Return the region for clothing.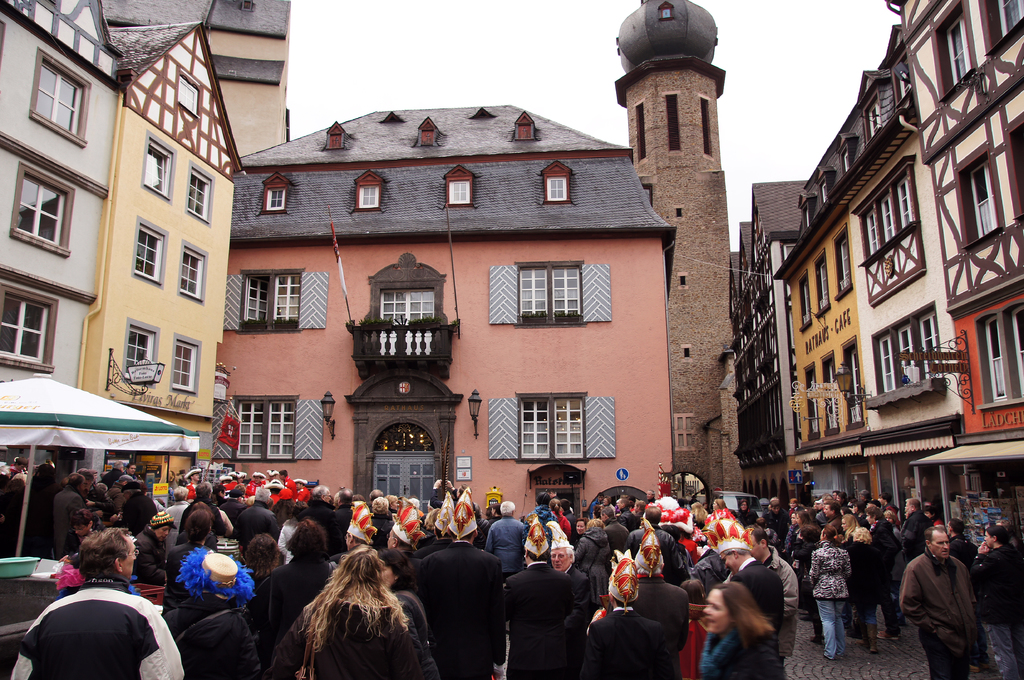
692,513,707,526.
